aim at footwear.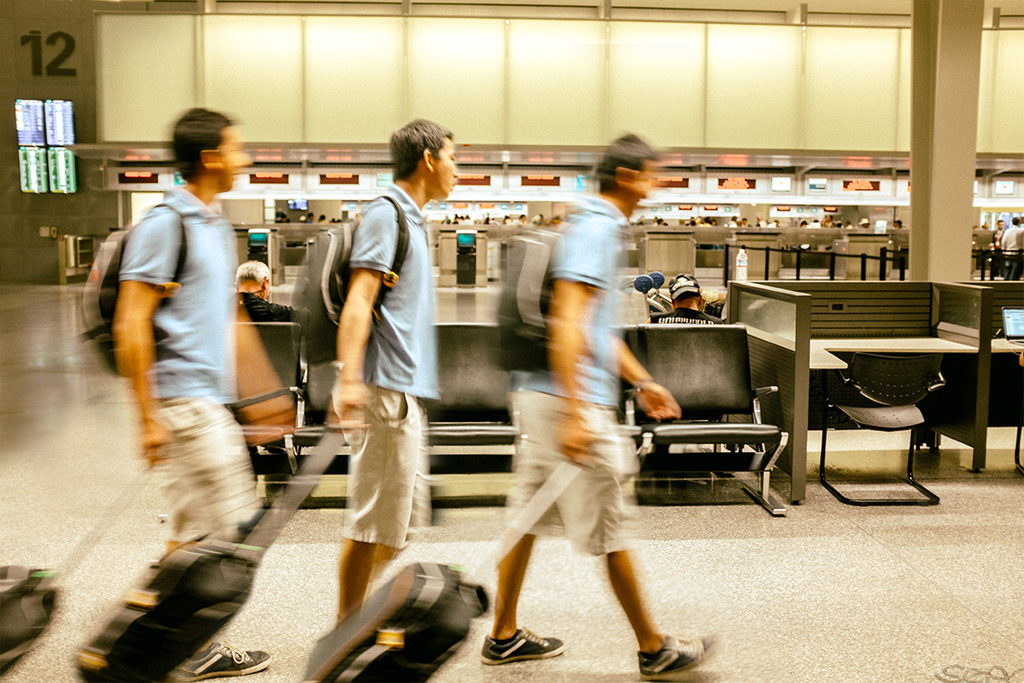
Aimed at locate(637, 631, 721, 682).
